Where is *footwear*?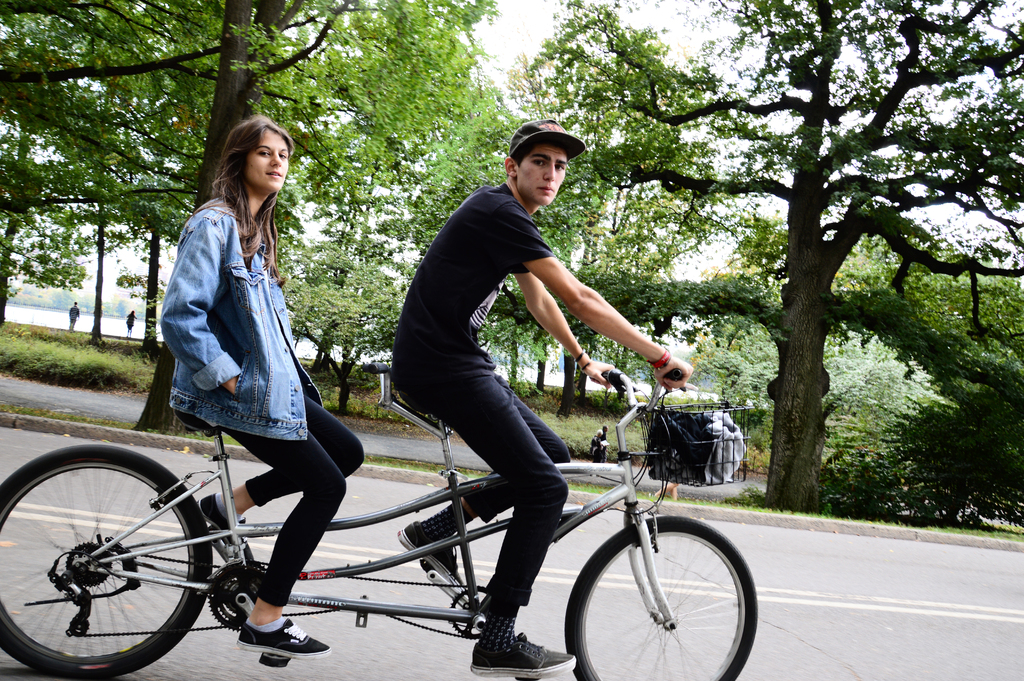
bbox=[195, 495, 246, 541].
